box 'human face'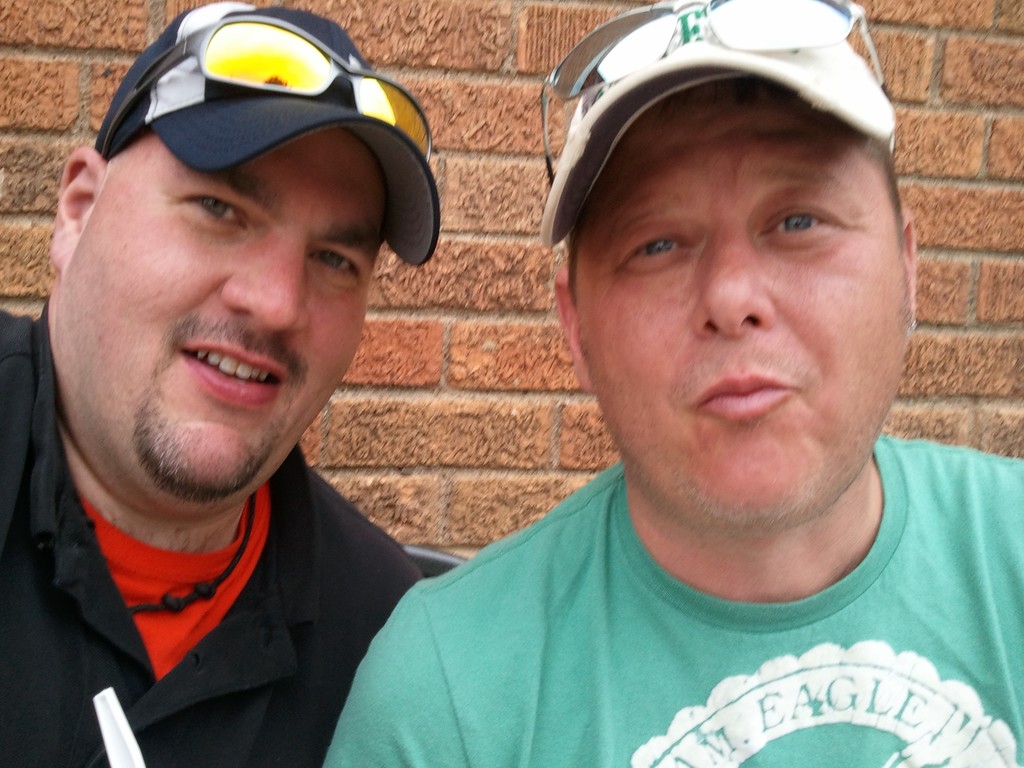
Rect(567, 88, 908, 522)
